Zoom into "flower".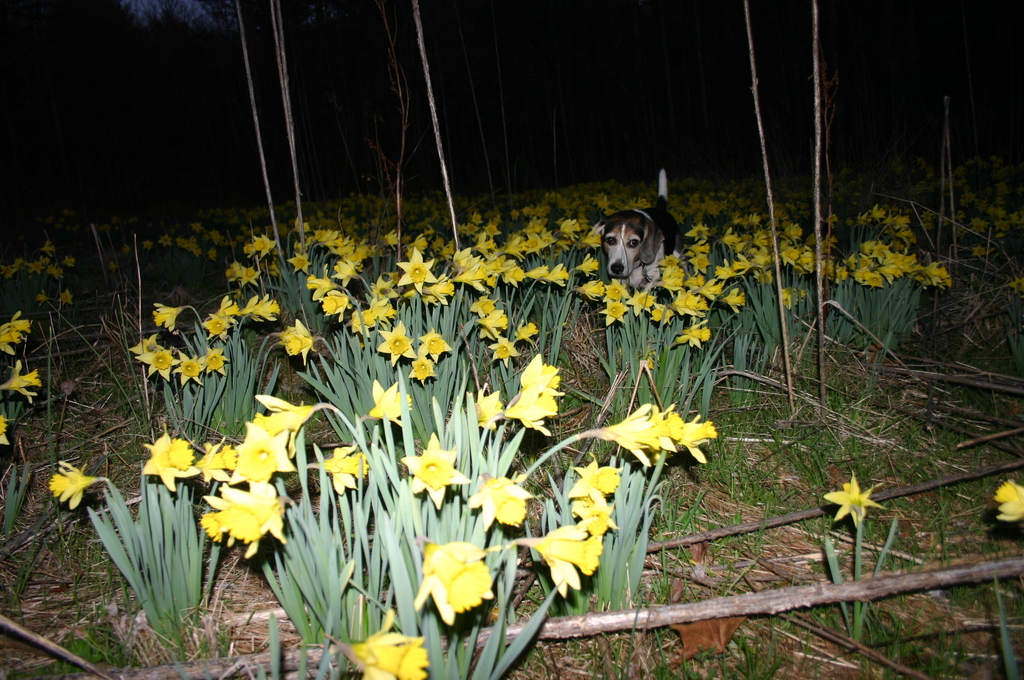
Zoom target: 253:391:317:459.
